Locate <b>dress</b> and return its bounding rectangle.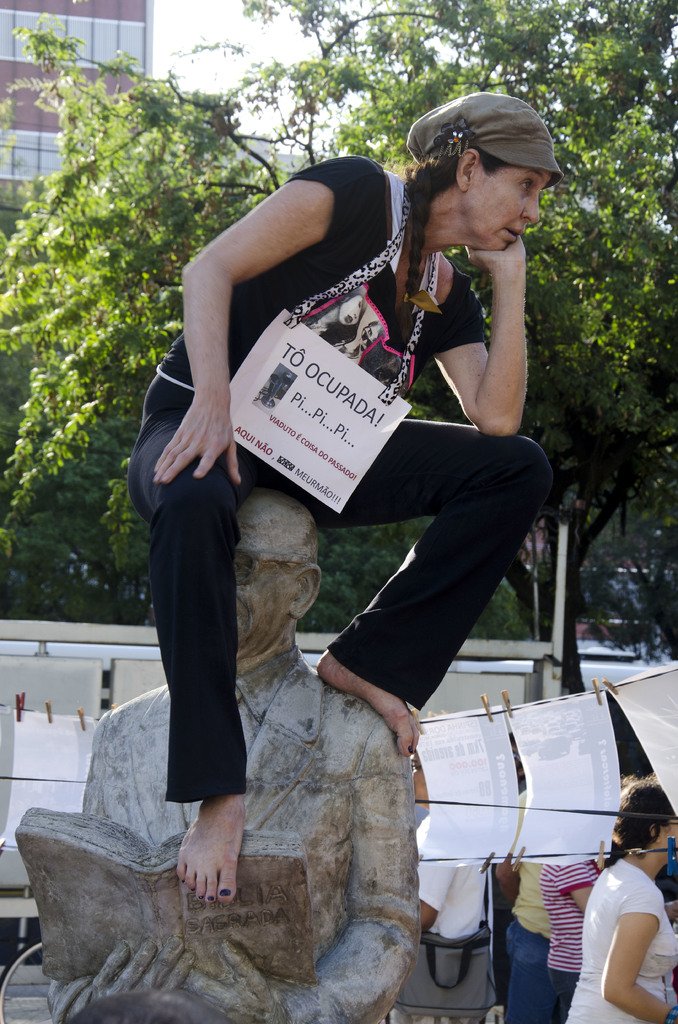
select_region(564, 858, 677, 1023).
